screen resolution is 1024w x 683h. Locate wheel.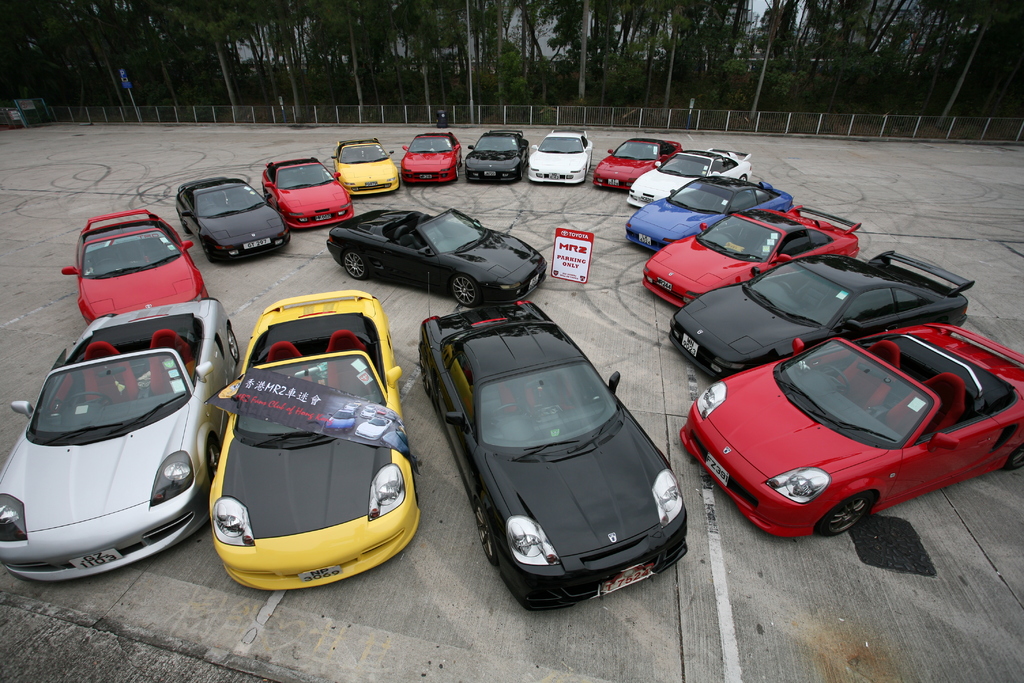
(519,165,524,179).
